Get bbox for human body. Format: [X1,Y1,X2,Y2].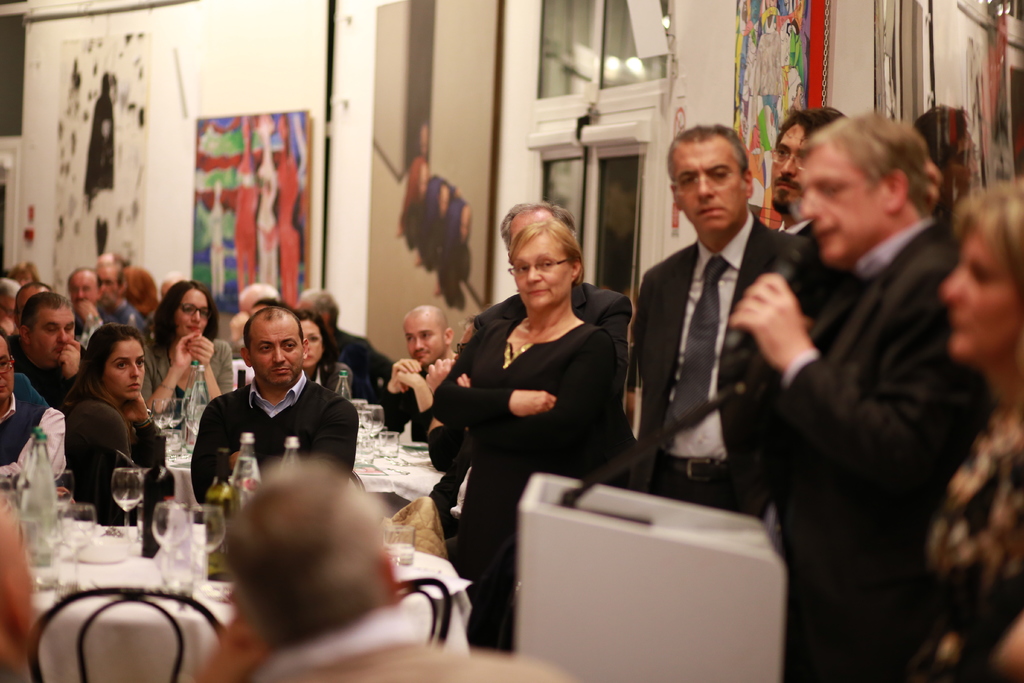
[244,465,583,682].
